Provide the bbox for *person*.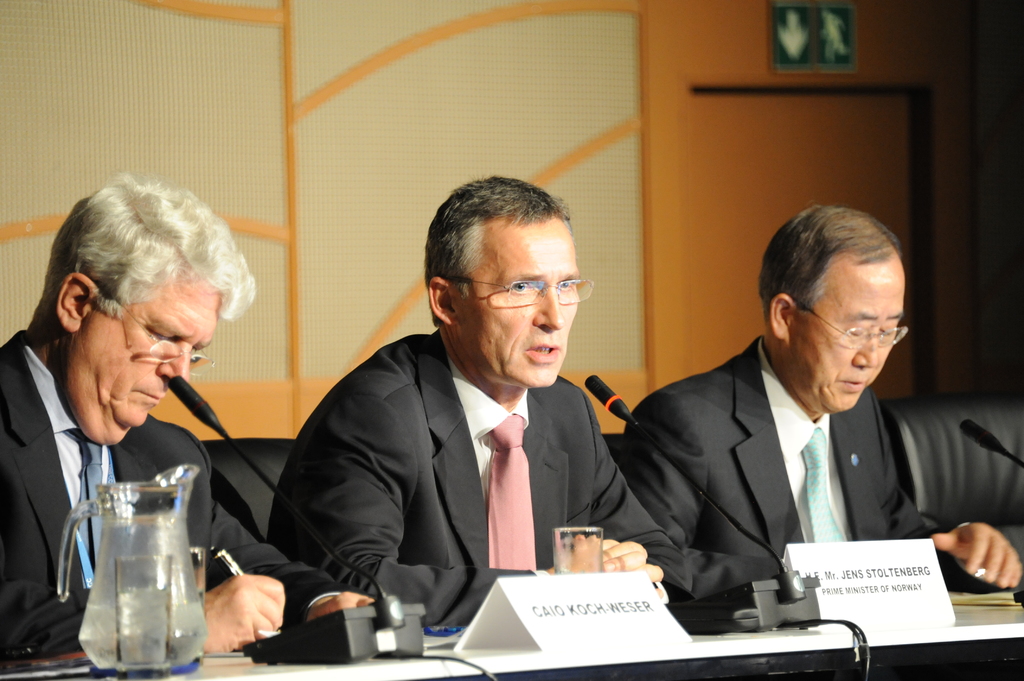
bbox=[343, 164, 669, 653].
